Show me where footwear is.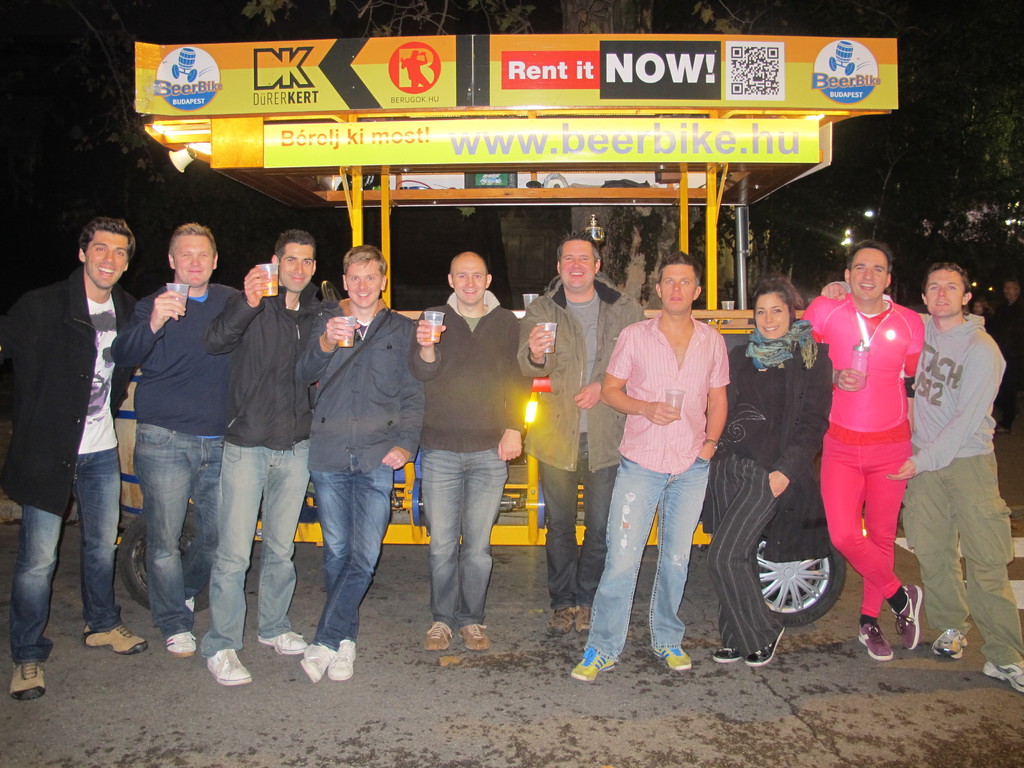
footwear is at {"x1": 79, "y1": 623, "x2": 147, "y2": 659}.
